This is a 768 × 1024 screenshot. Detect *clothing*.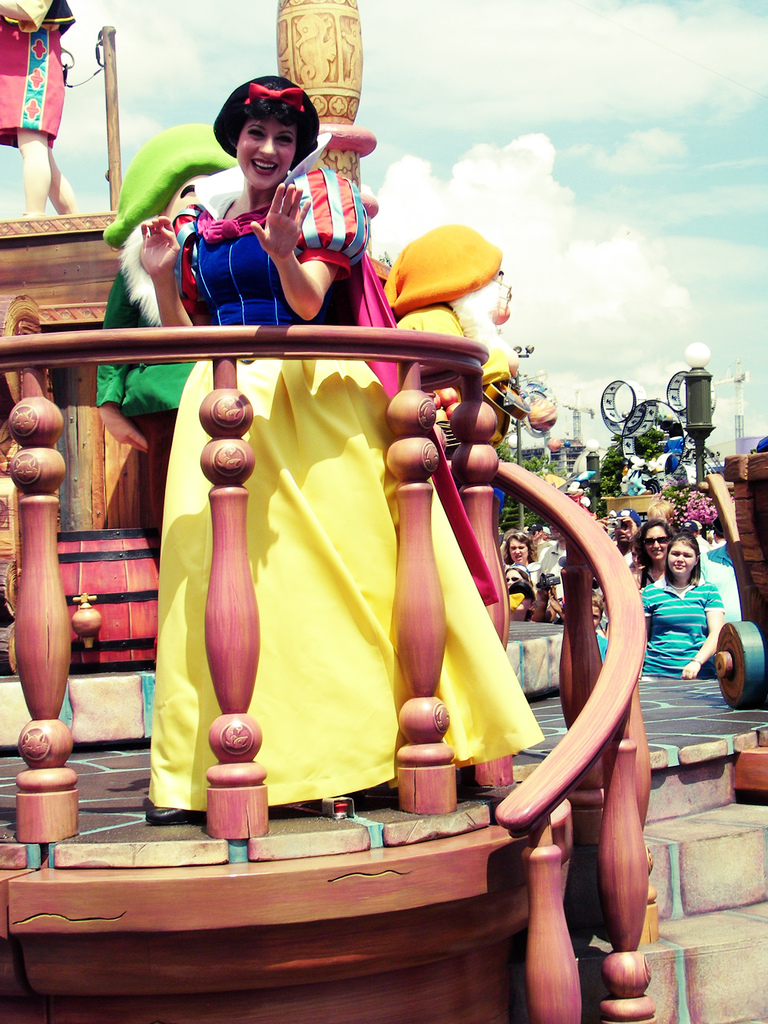
x1=141 y1=131 x2=548 y2=820.
